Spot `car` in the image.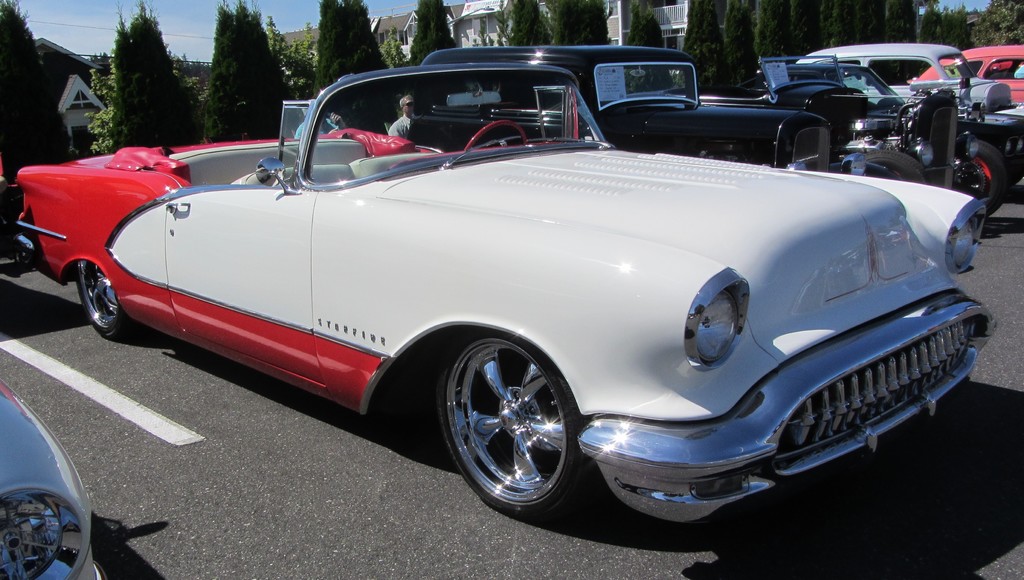
`car` found at {"left": 792, "top": 40, "right": 1023, "bottom": 121}.
